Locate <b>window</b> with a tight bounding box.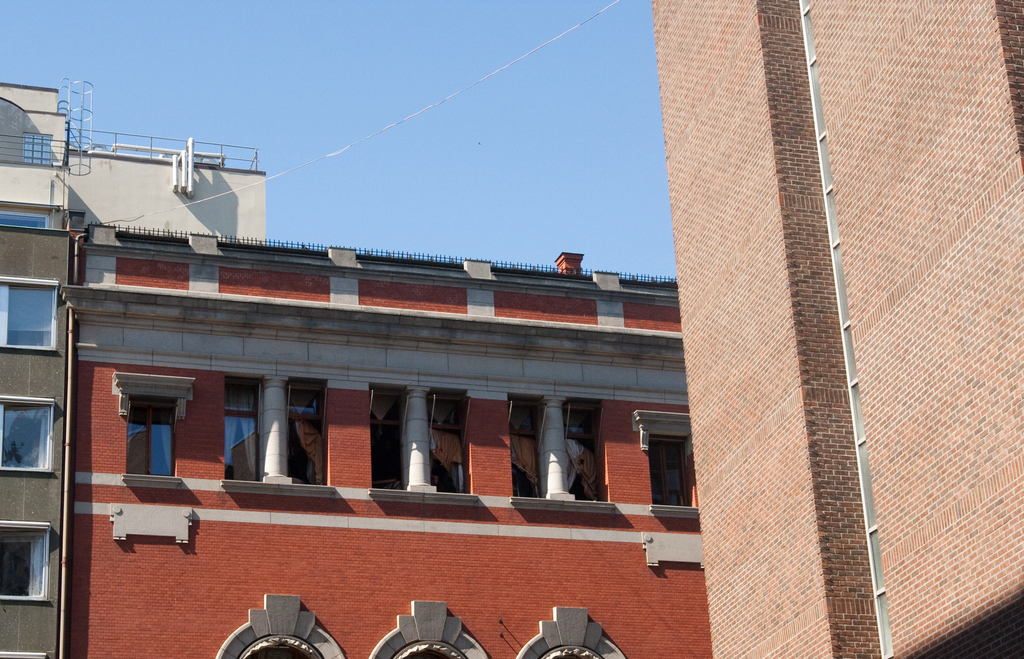
(644, 419, 697, 521).
